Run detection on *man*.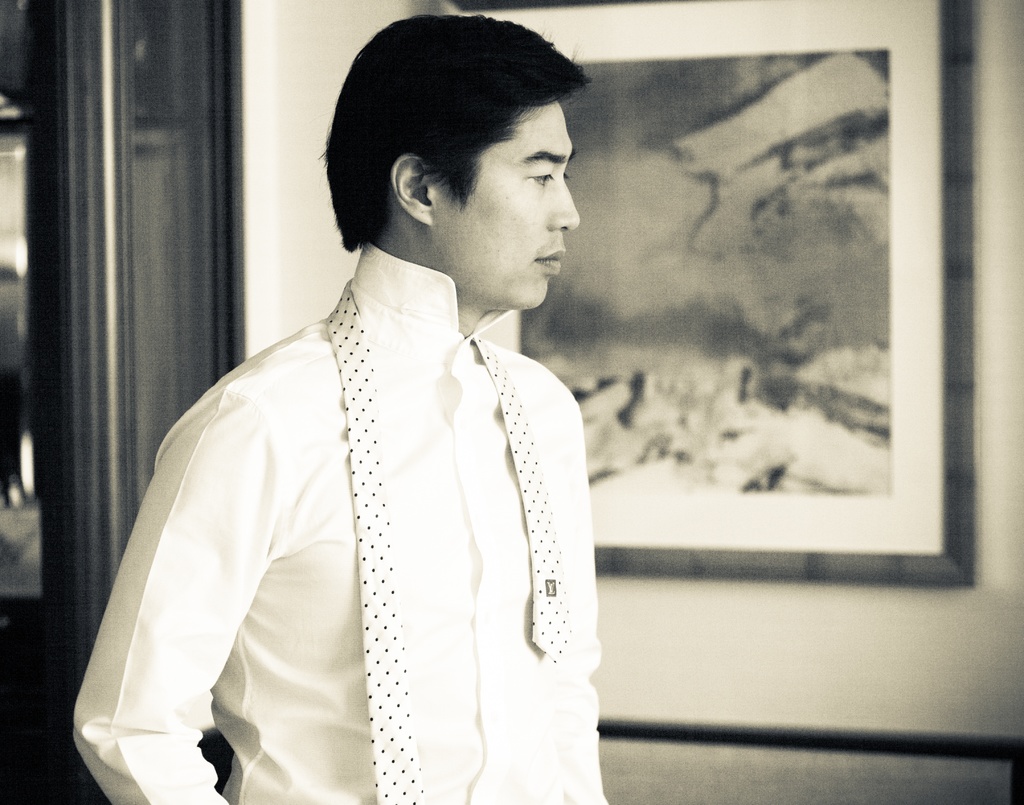
Result: [74, 0, 651, 804].
